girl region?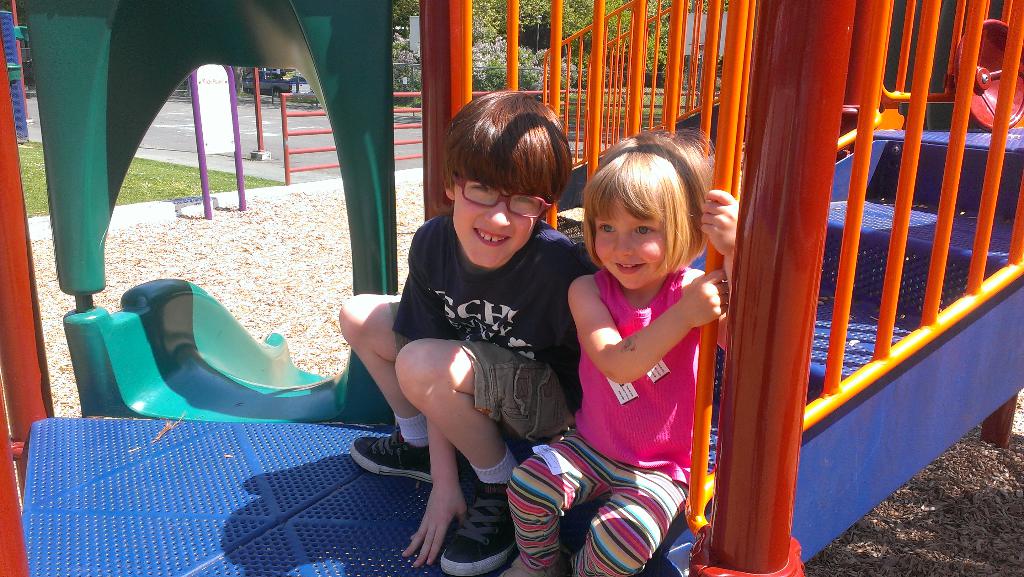
l=499, t=128, r=741, b=576
